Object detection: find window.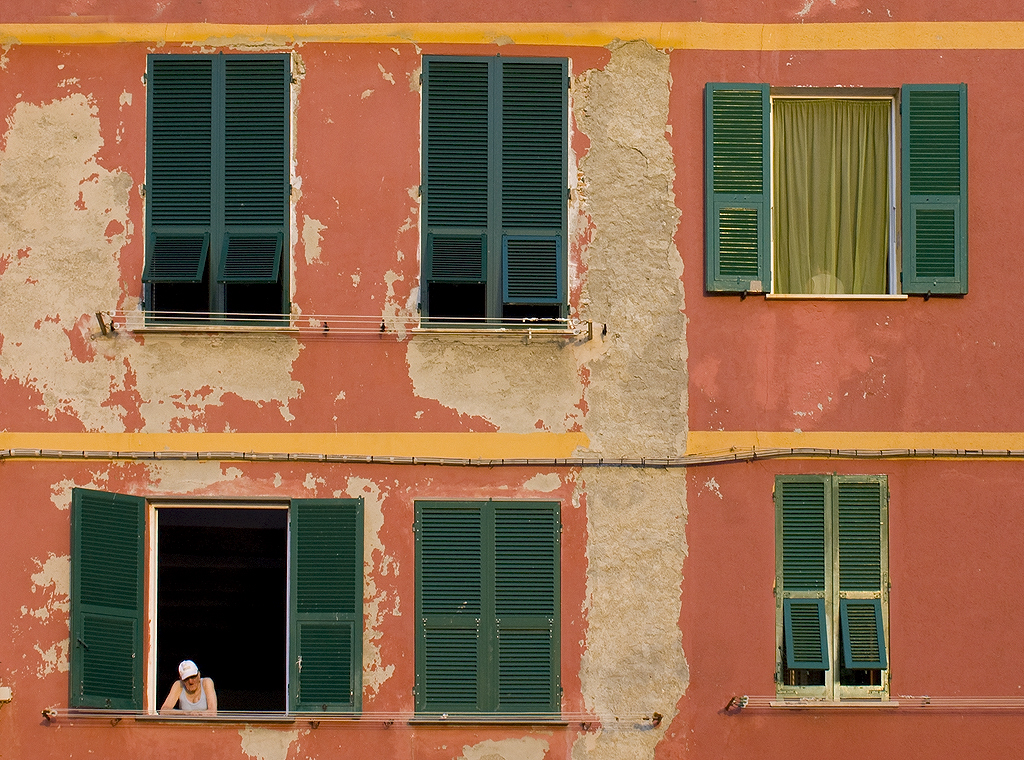
rect(713, 81, 917, 311).
